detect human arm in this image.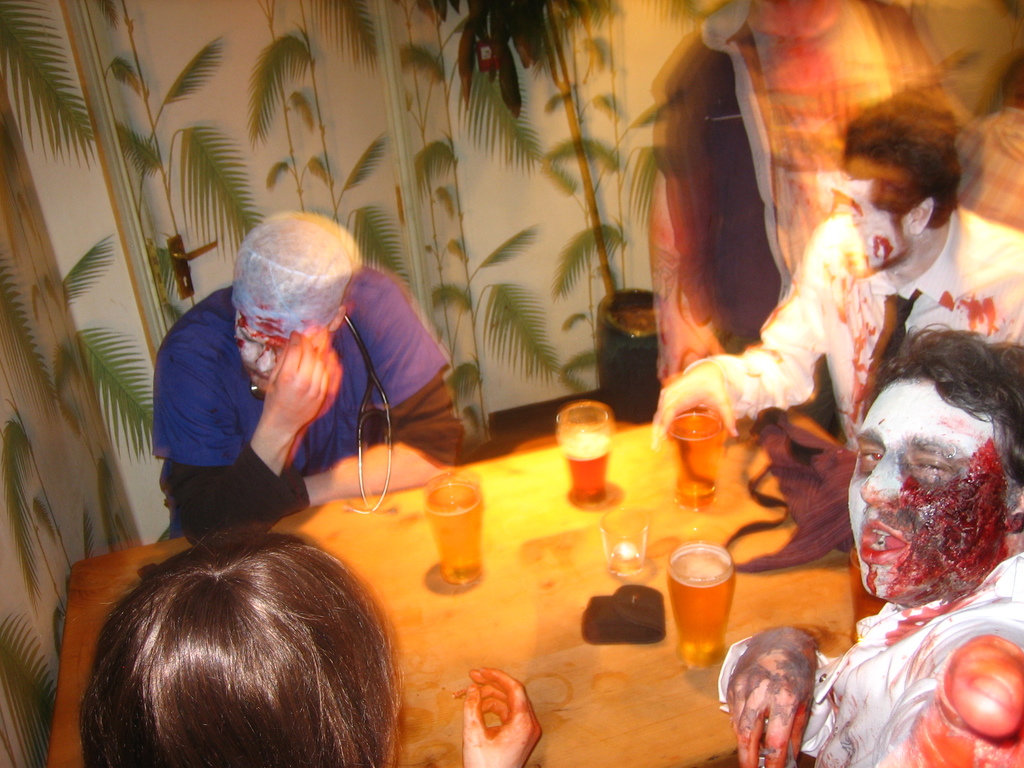
Detection: pyautogui.locateOnScreen(156, 323, 340, 548).
